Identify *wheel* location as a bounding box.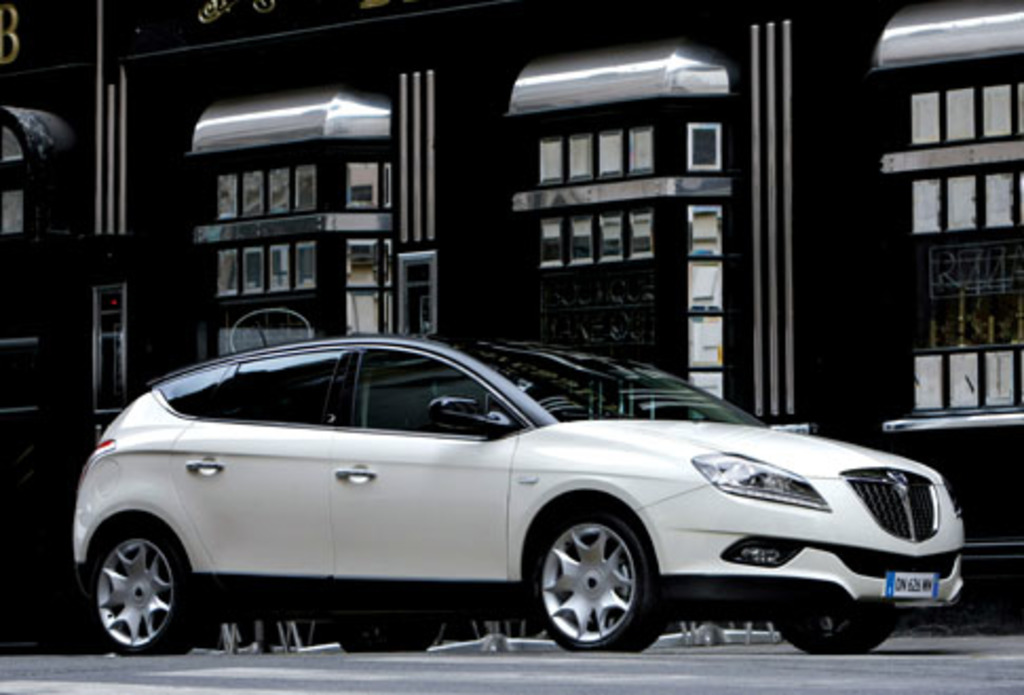
(82,520,194,653).
